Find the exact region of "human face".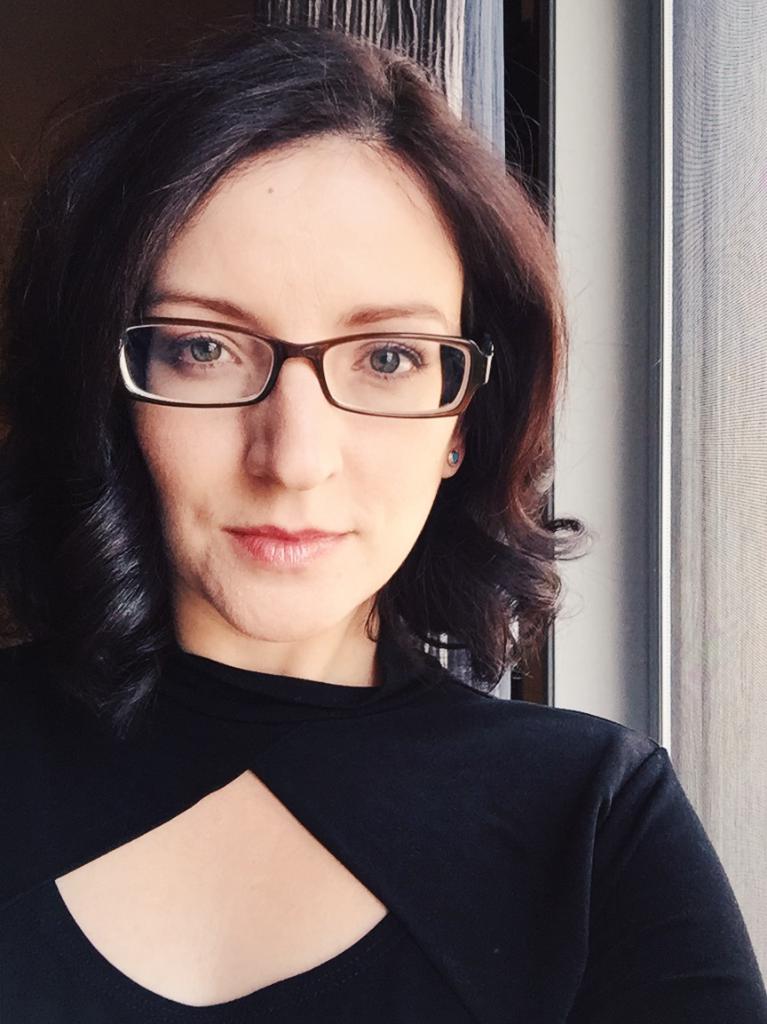
Exact region: (x1=132, y1=121, x2=466, y2=644).
